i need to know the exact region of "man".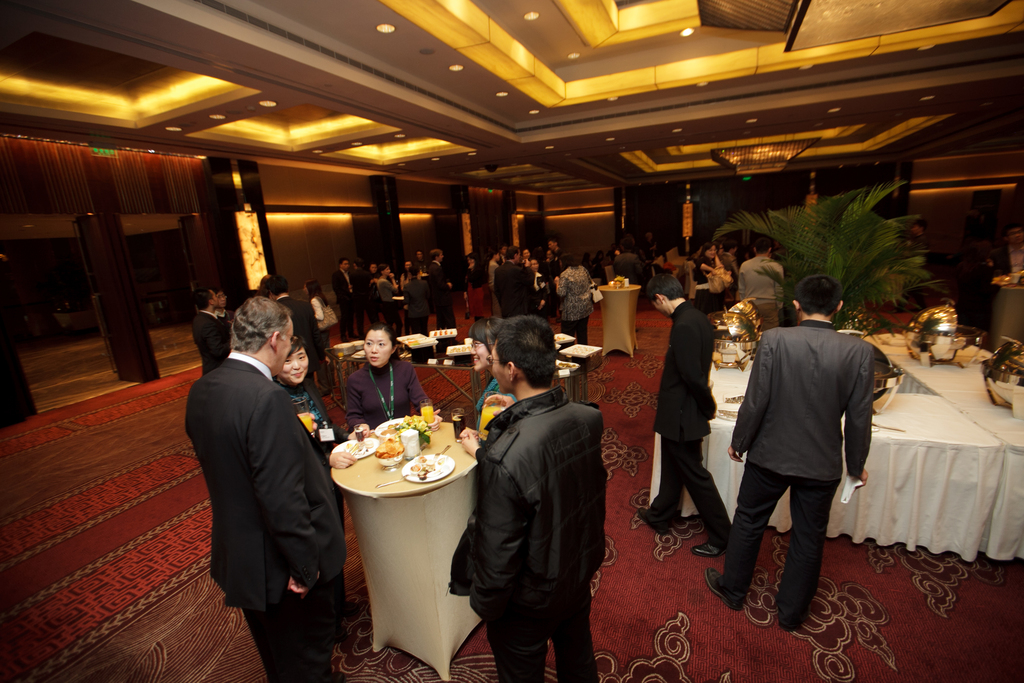
Region: pyautogui.locateOnScreen(548, 237, 568, 268).
